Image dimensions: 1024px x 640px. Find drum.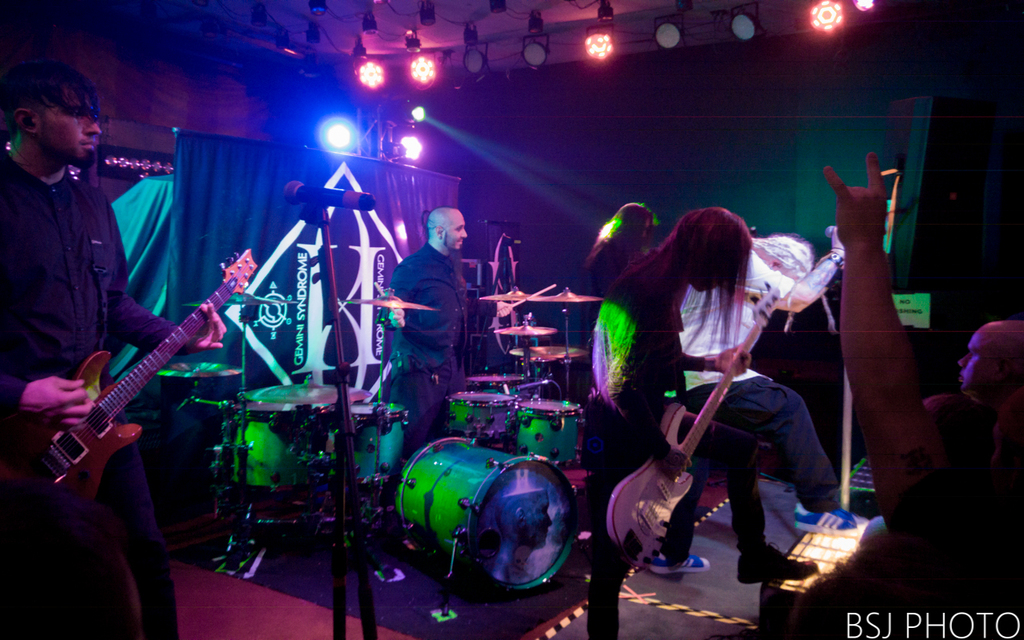
box=[309, 403, 408, 489].
